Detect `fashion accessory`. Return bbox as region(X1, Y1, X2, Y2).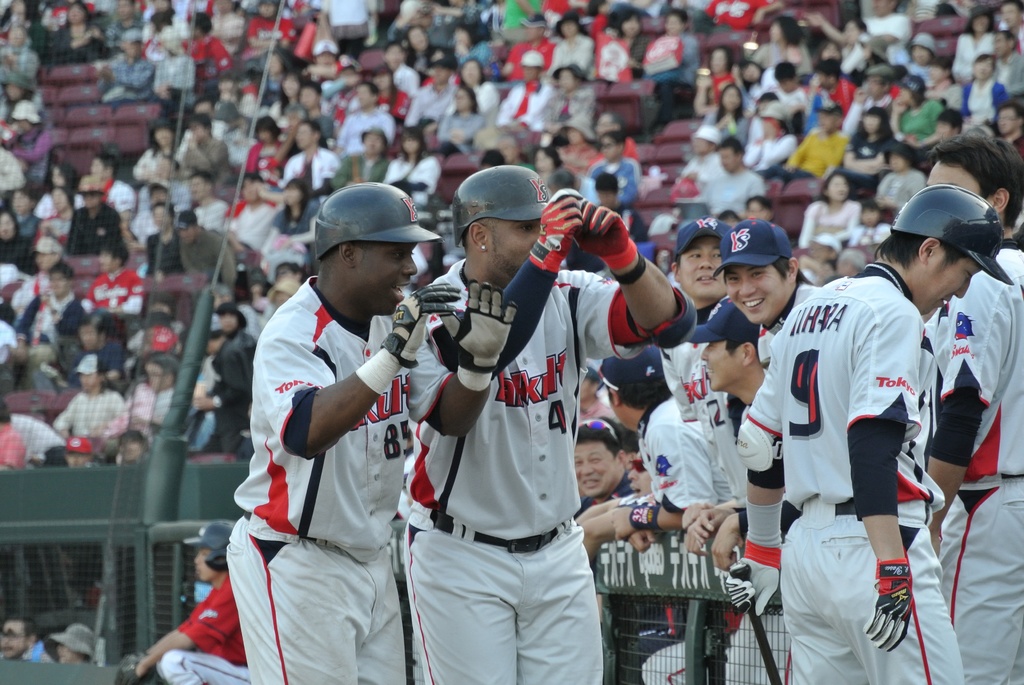
region(832, 500, 857, 518).
